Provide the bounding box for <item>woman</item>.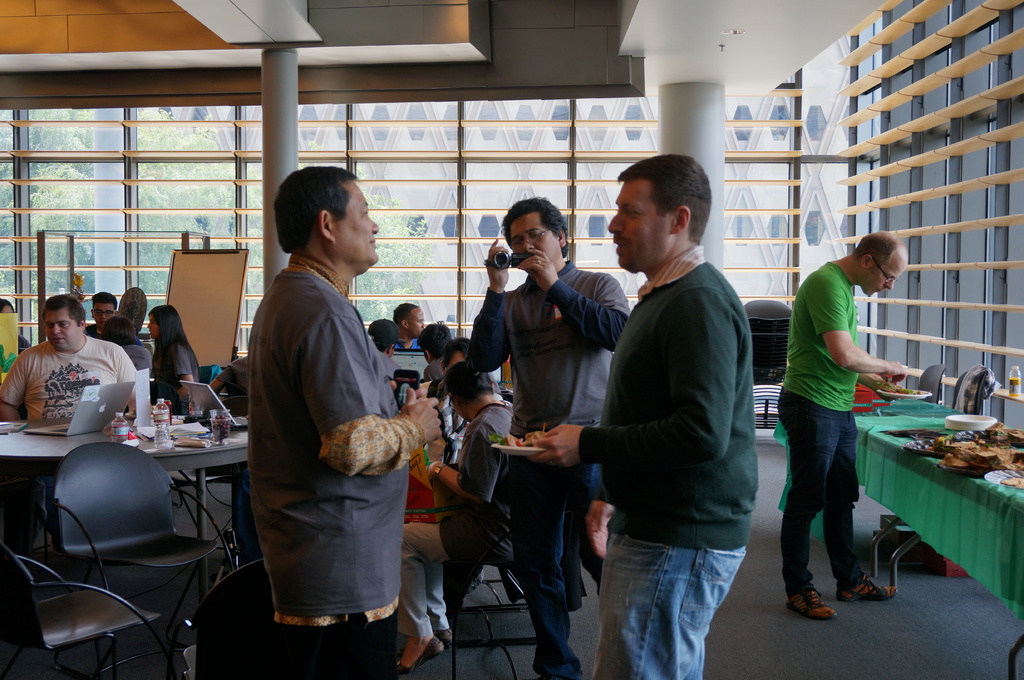
bbox(100, 317, 152, 378).
